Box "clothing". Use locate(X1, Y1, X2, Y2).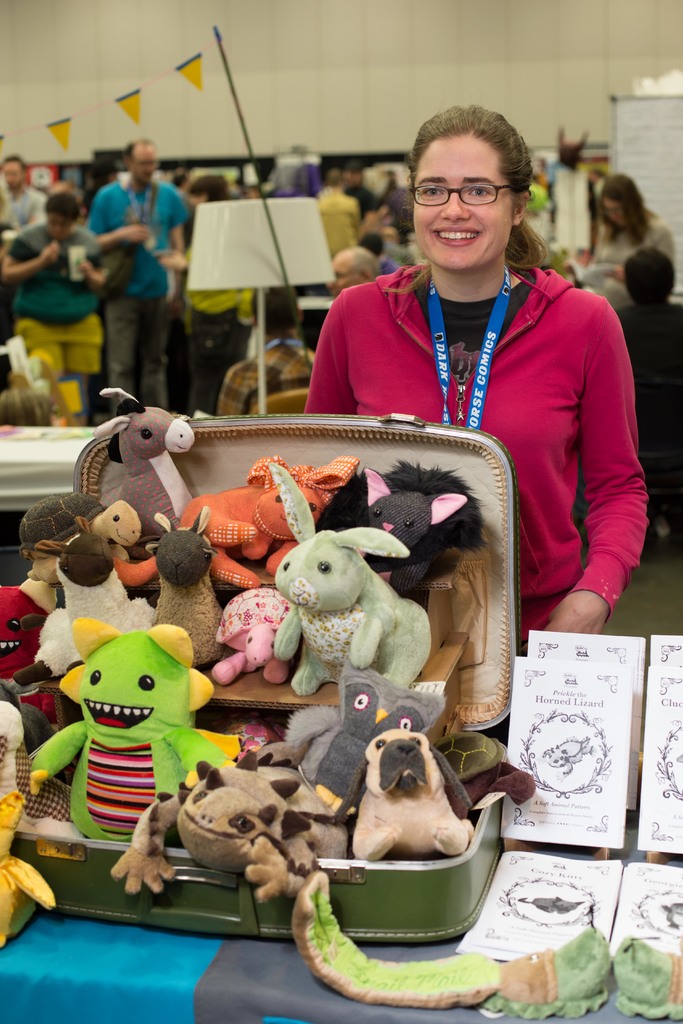
locate(258, 271, 306, 337).
